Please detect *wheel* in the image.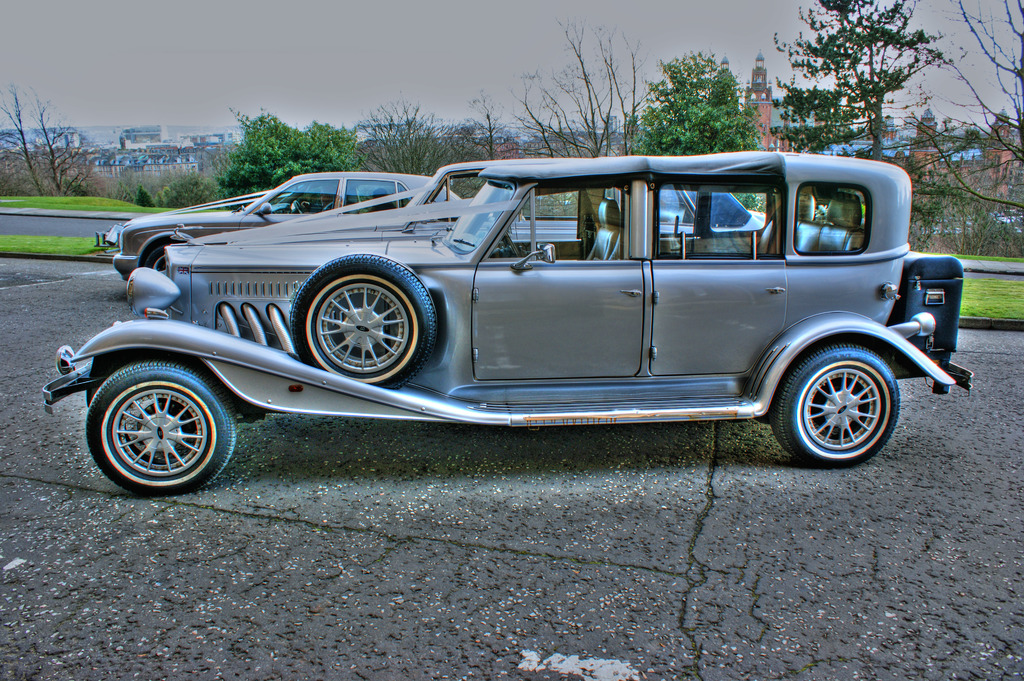
289/251/436/392.
